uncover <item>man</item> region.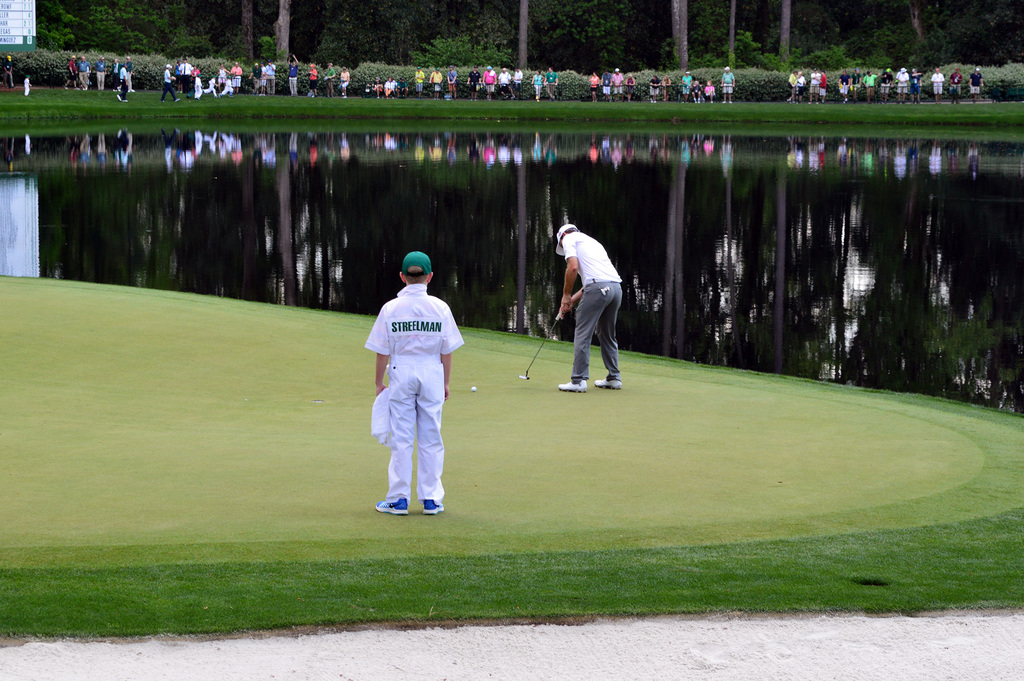
Uncovered: locate(806, 68, 821, 103).
